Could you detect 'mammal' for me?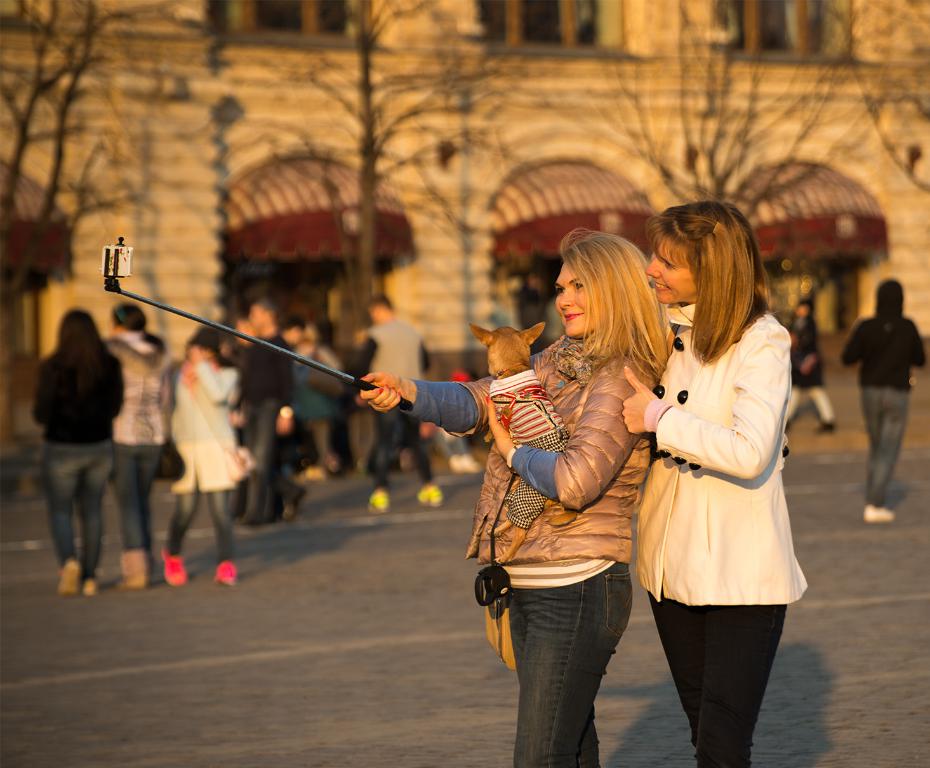
Detection result: bbox=(781, 297, 849, 434).
